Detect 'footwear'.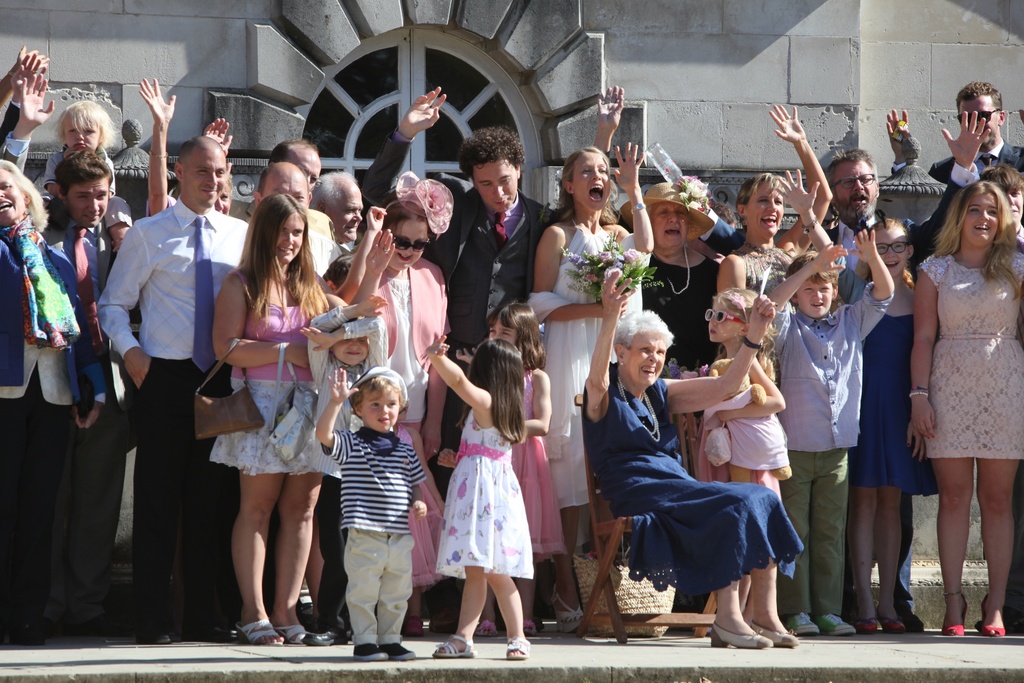
Detected at x1=138, y1=621, x2=177, y2=643.
